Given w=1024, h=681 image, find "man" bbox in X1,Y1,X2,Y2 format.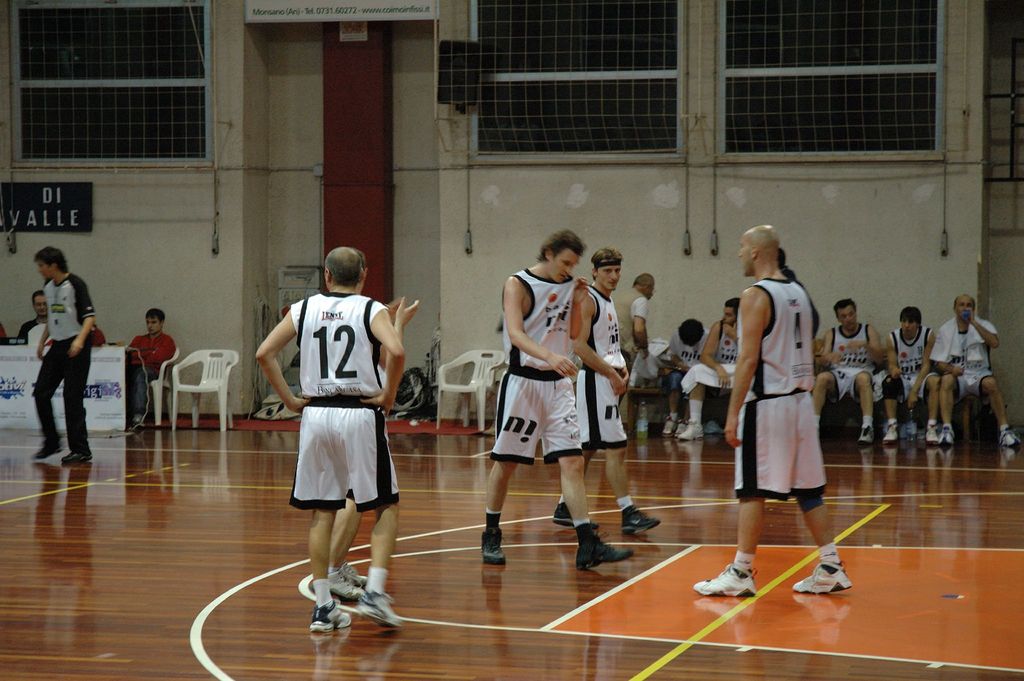
121,308,181,427.
